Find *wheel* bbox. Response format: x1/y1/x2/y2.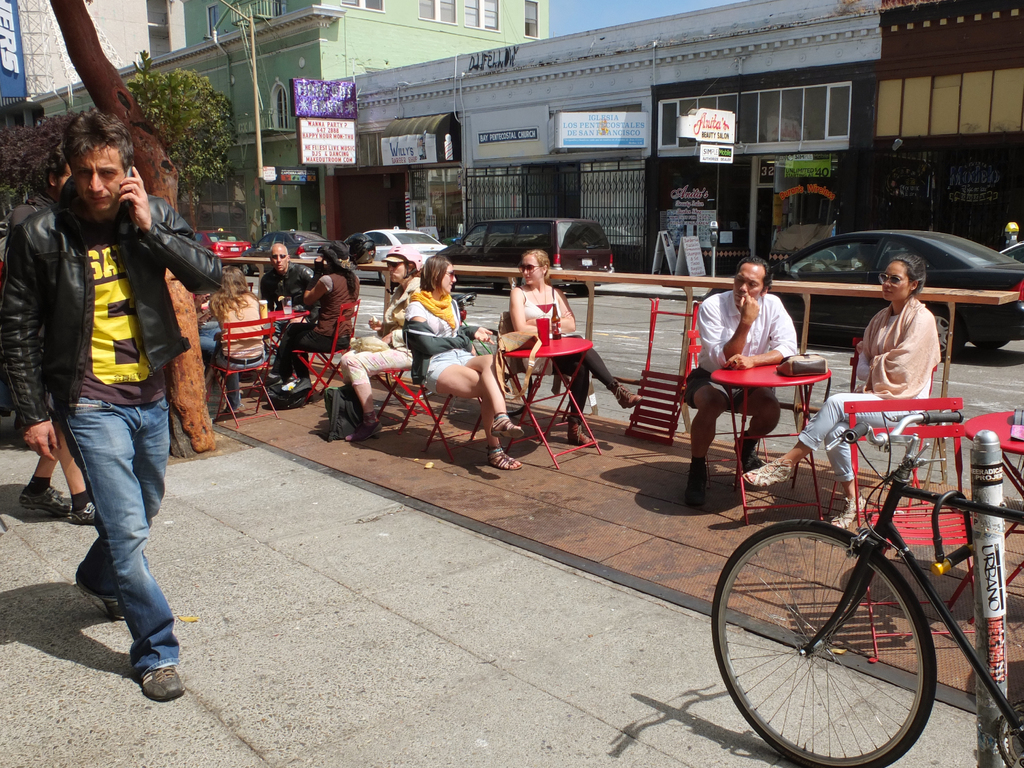
710/521/938/767.
